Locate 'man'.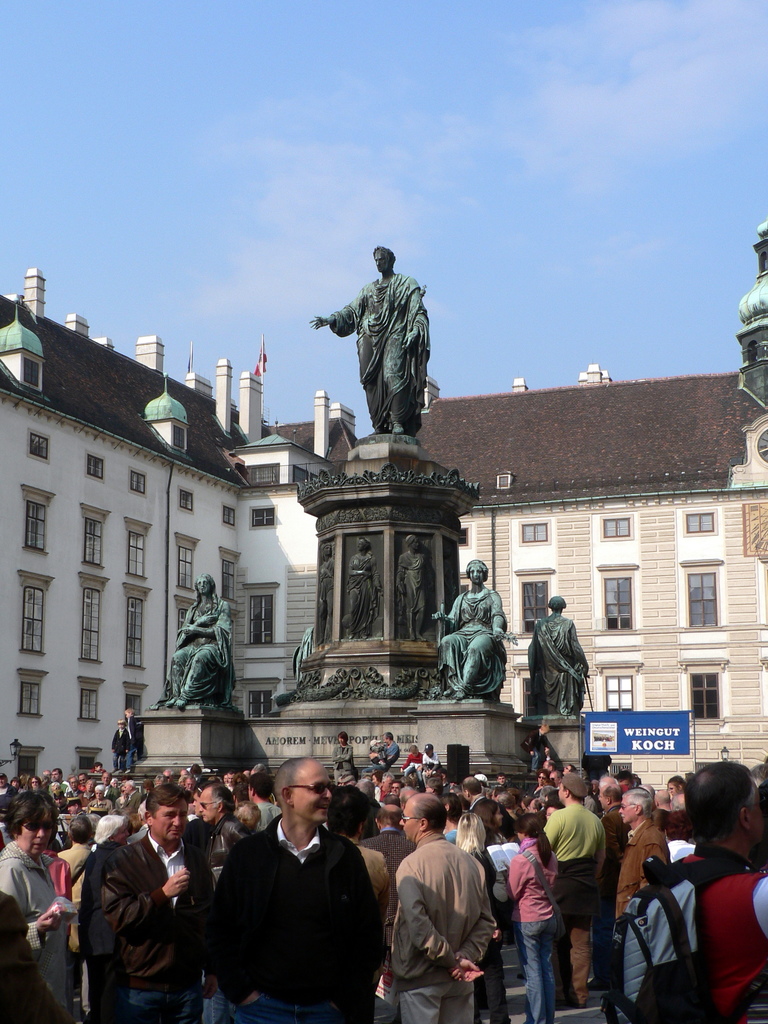
Bounding box: box(310, 242, 432, 438).
